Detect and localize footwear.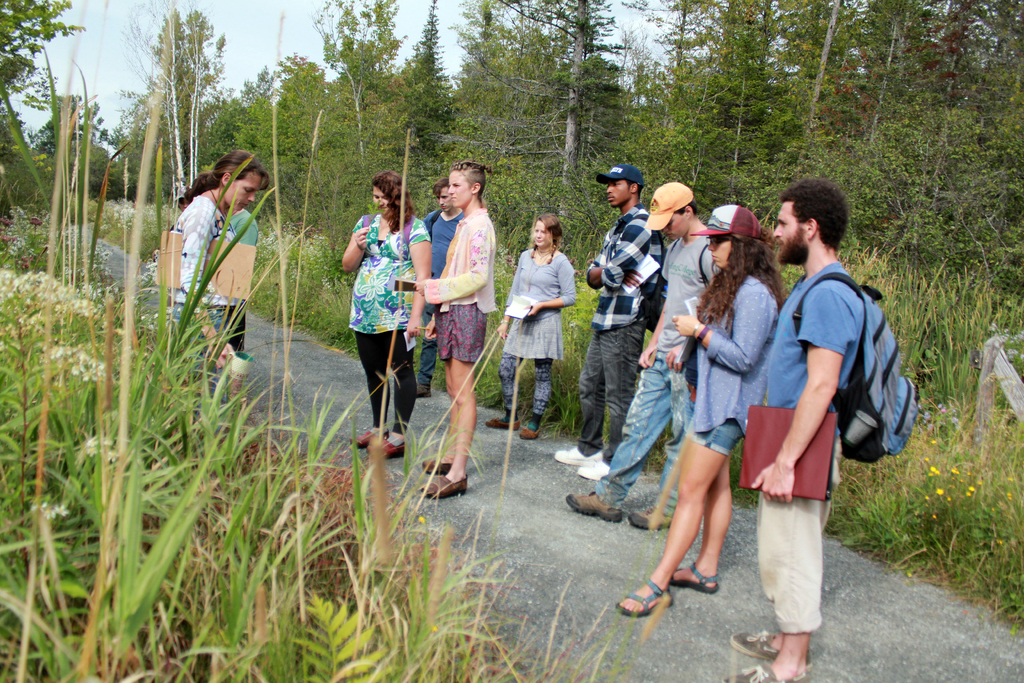
Localized at crop(367, 438, 405, 462).
